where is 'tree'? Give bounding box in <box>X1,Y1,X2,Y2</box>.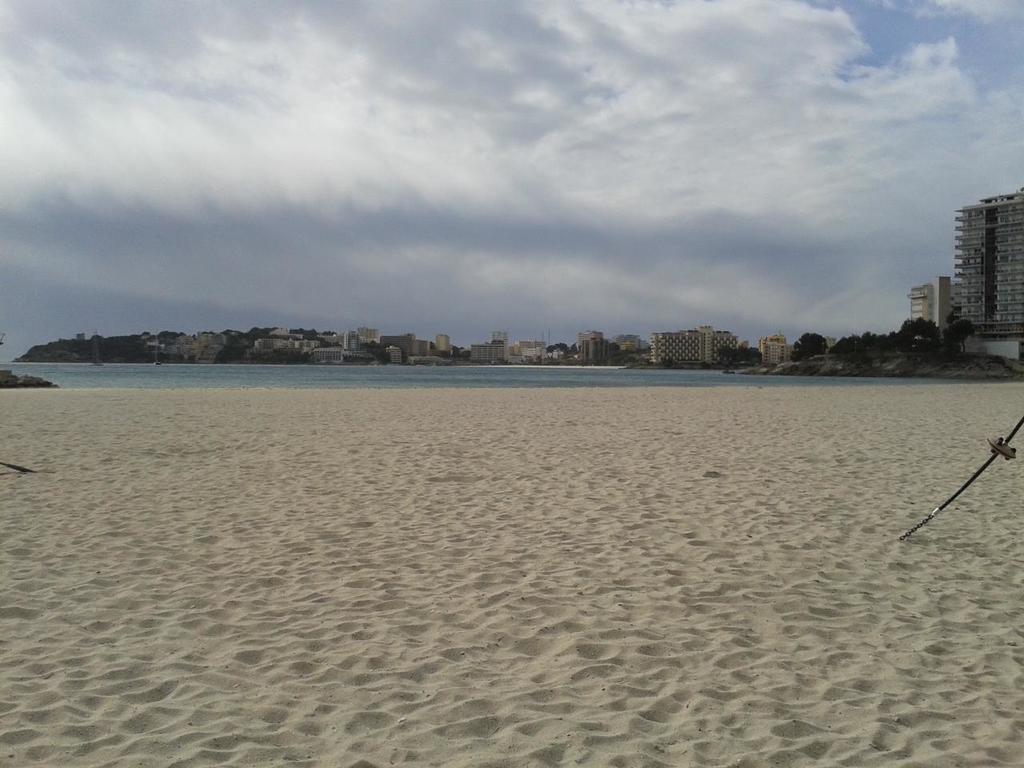
<box>790,330,827,358</box>.
